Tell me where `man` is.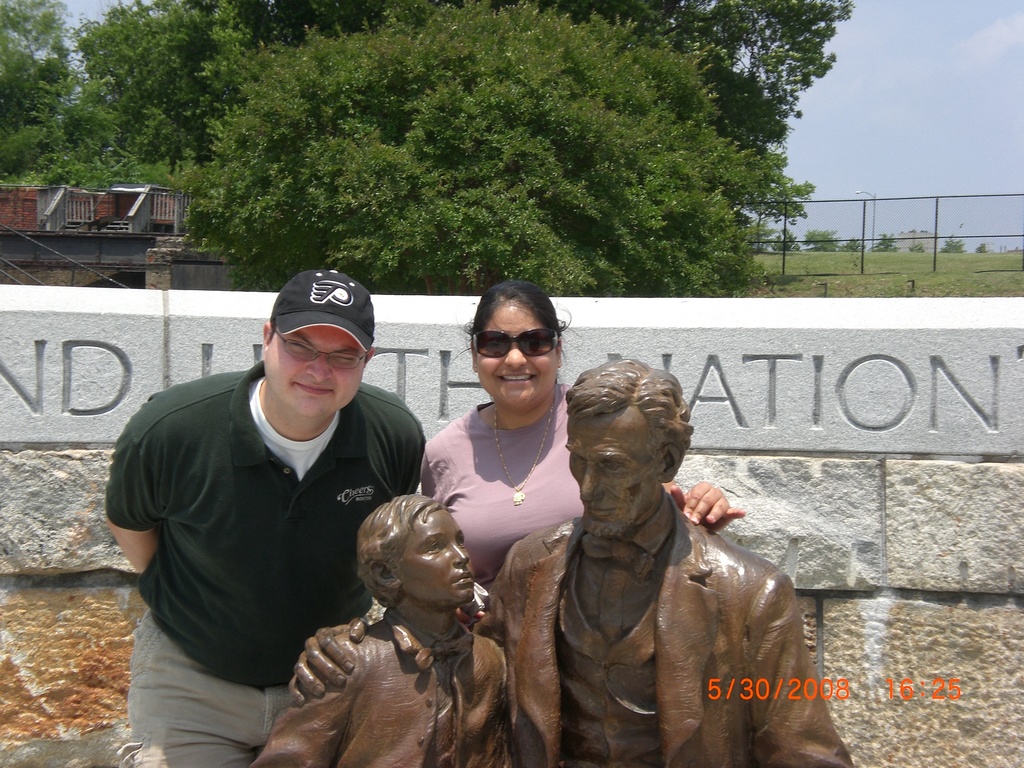
`man` is at <box>289,355,858,767</box>.
